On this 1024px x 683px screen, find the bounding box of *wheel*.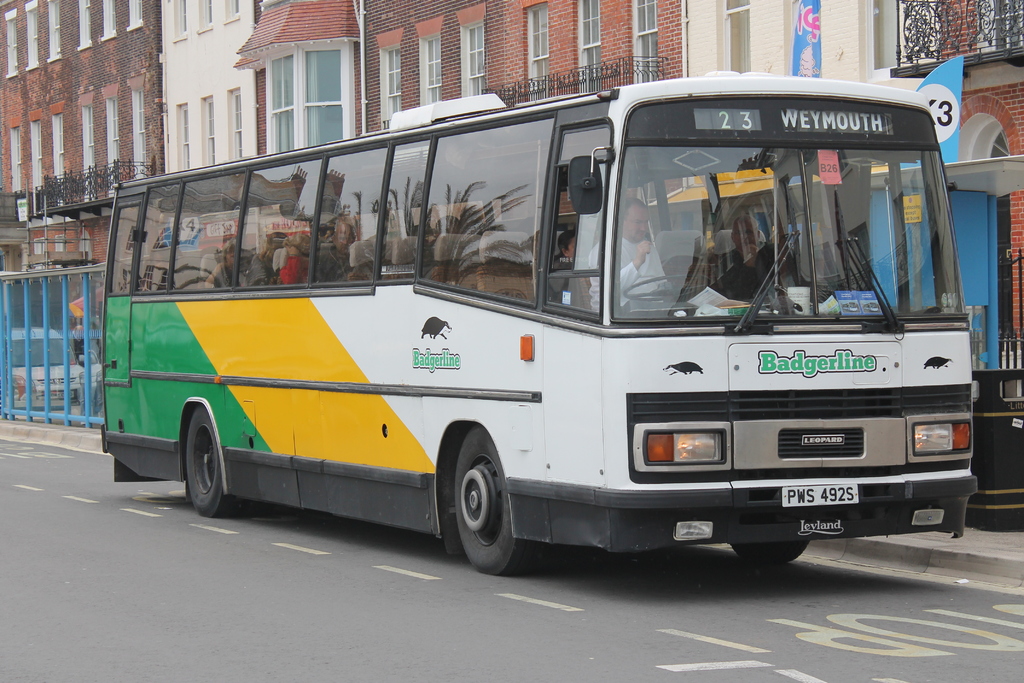
Bounding box: <bbox>728, 538, 811, 570</bbox>.
